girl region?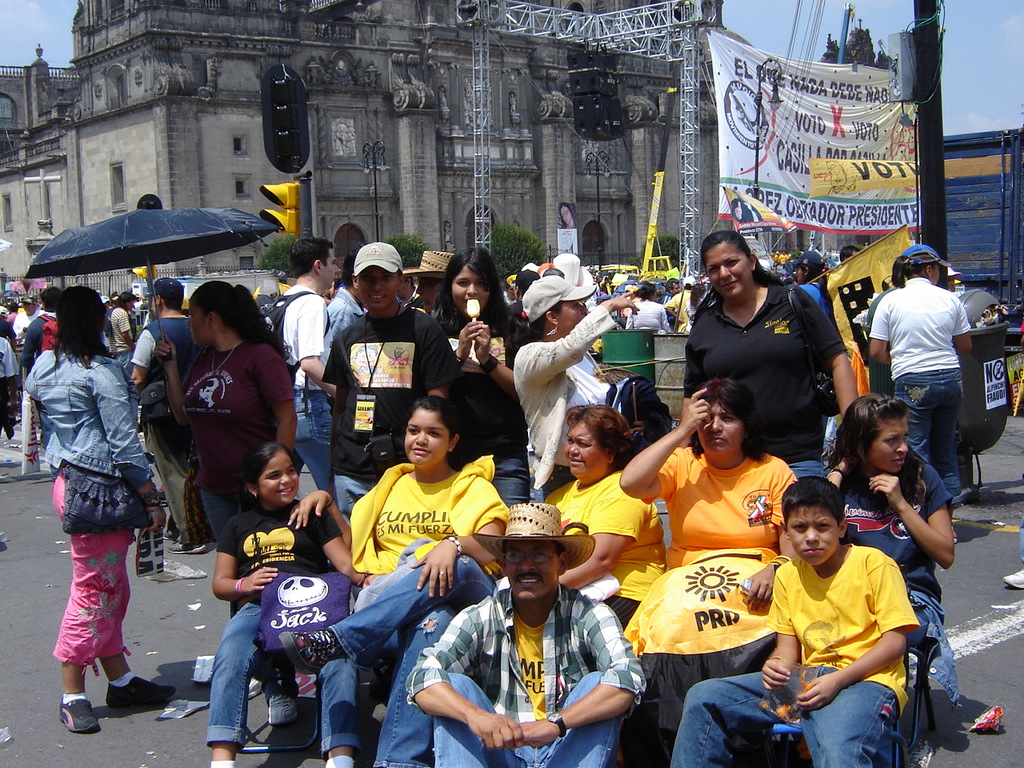
rect(198, 442, 376, 767)
